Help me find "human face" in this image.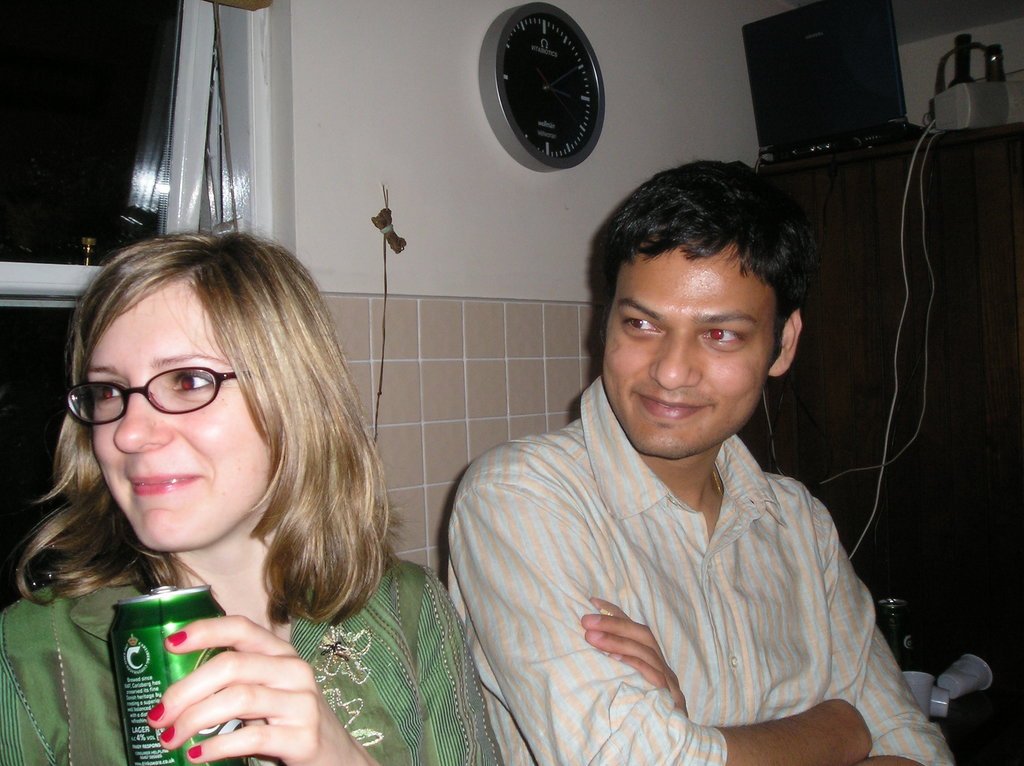
Found it: Rect(601, 246, 774, 464).
